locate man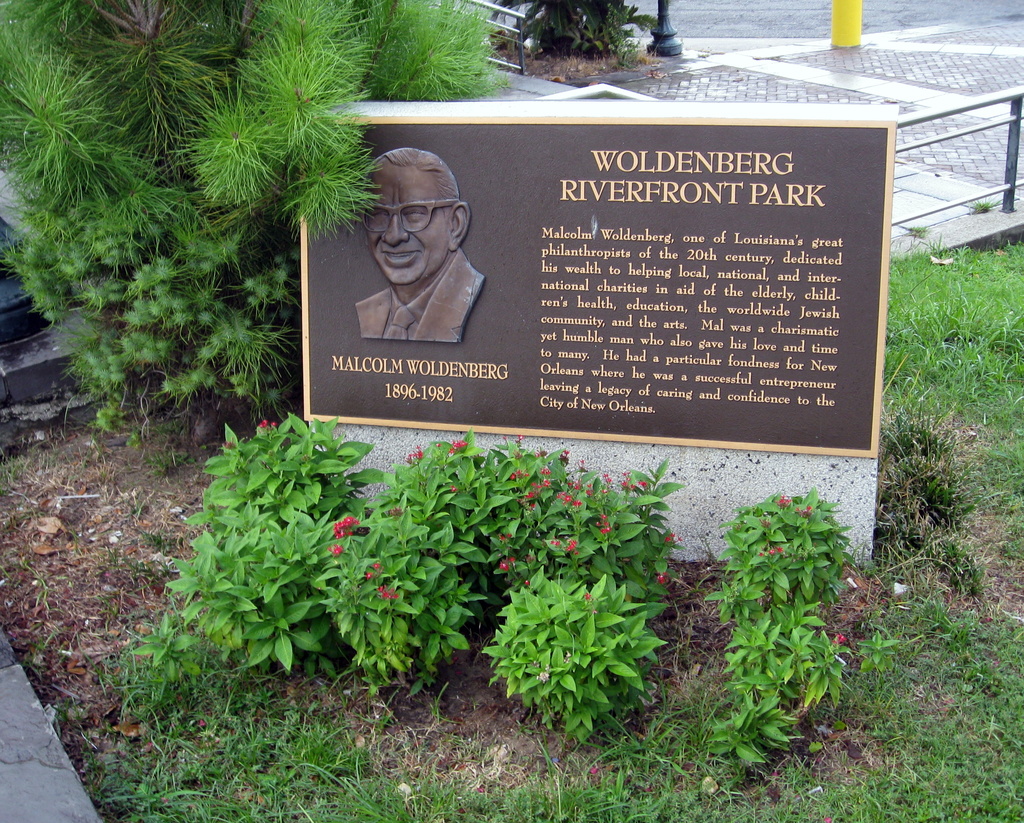
rect(332, 145, 495, 350)
